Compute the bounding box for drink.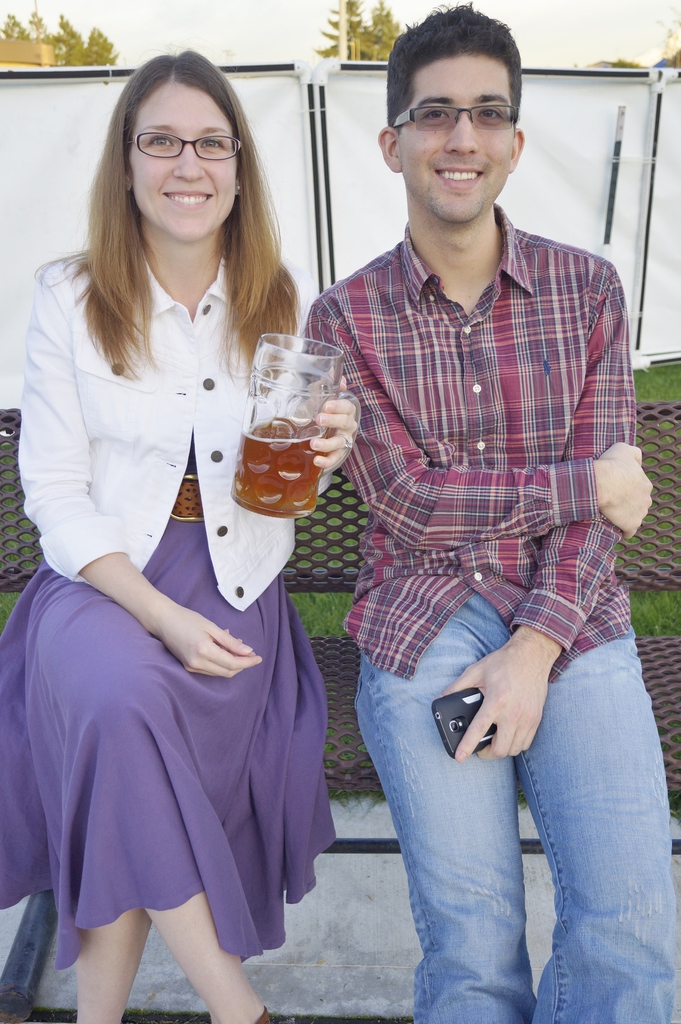
229/372/327/524.
